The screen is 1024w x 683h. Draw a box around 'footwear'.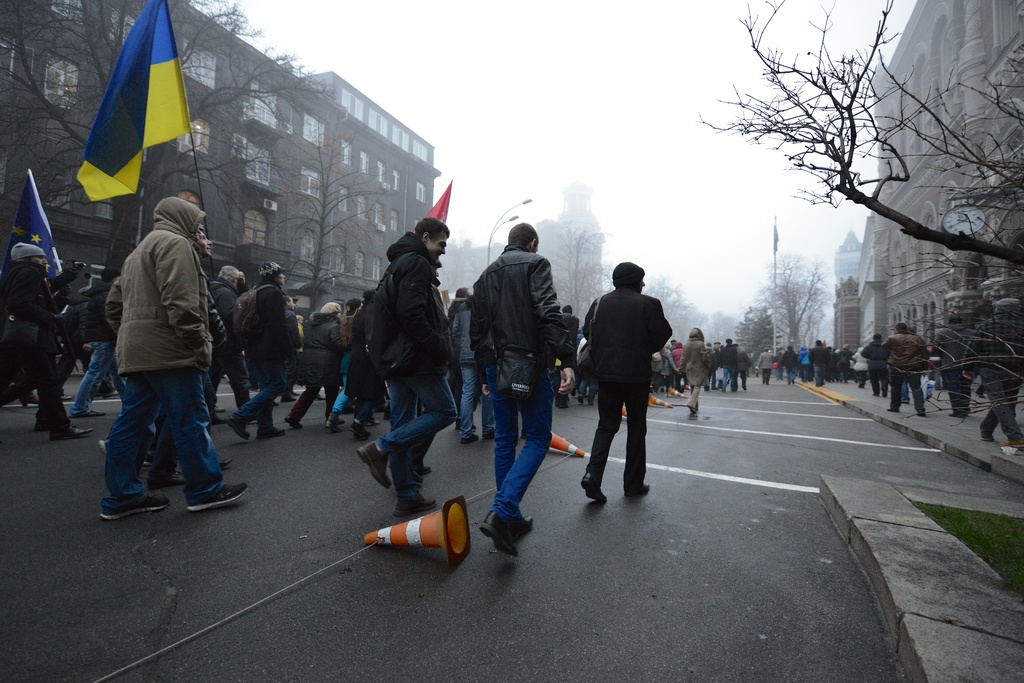
x1=101 y1=495 x2=169 y2=518.
